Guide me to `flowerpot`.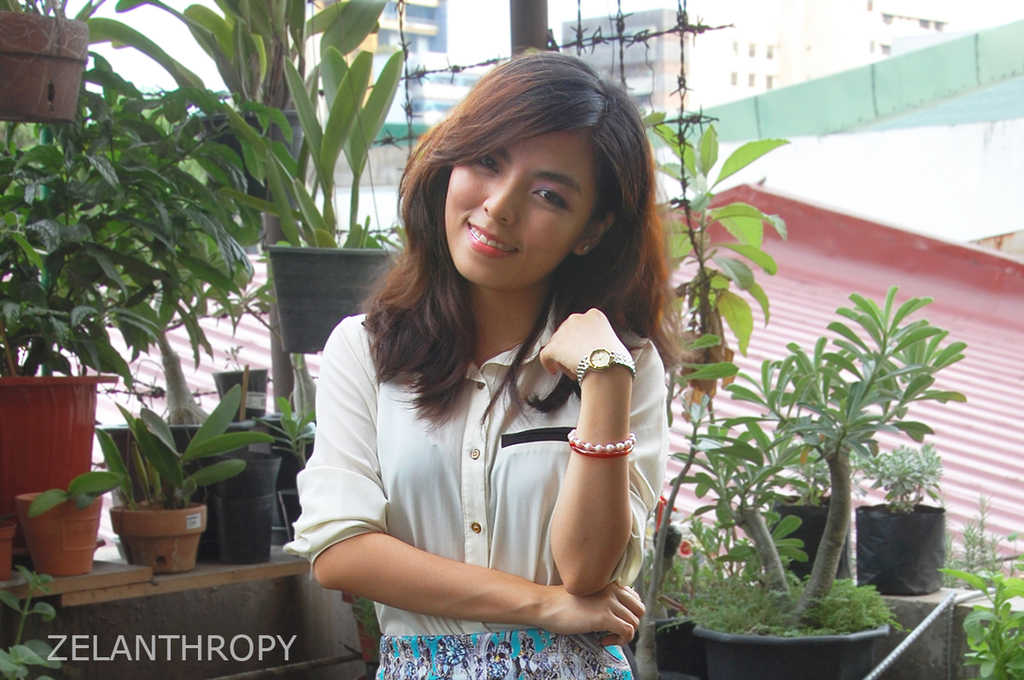
Guidance: 689/618/891/679.
